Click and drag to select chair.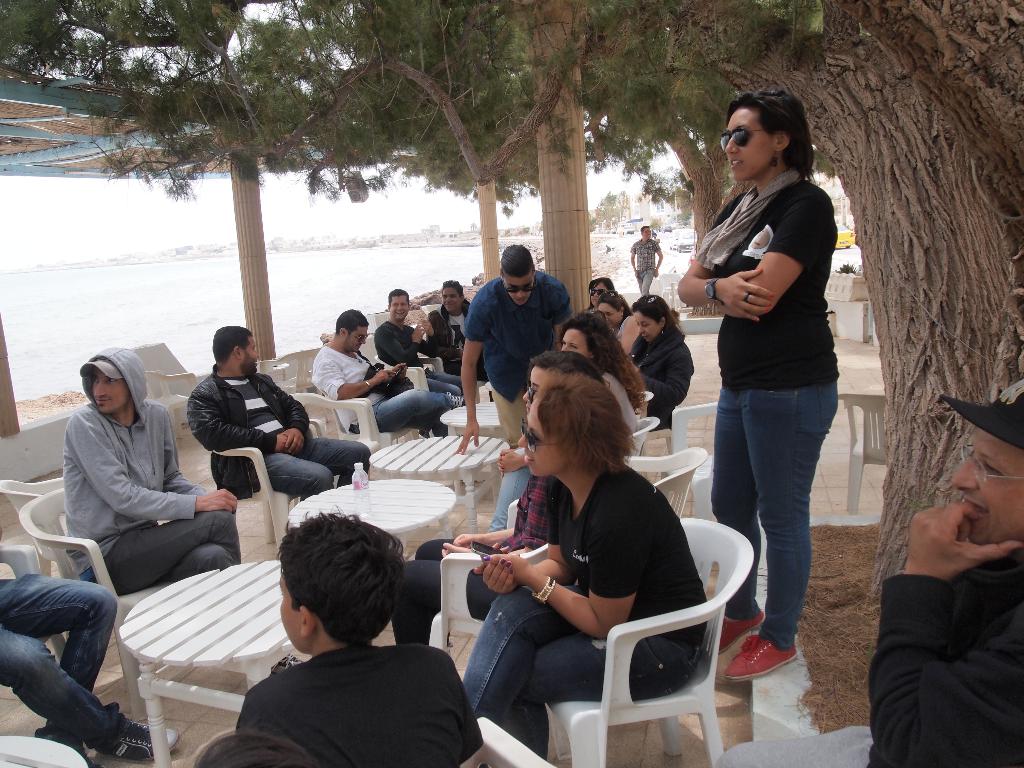
Selection: (x1=509, y1=445, x2=707, y2=529).
